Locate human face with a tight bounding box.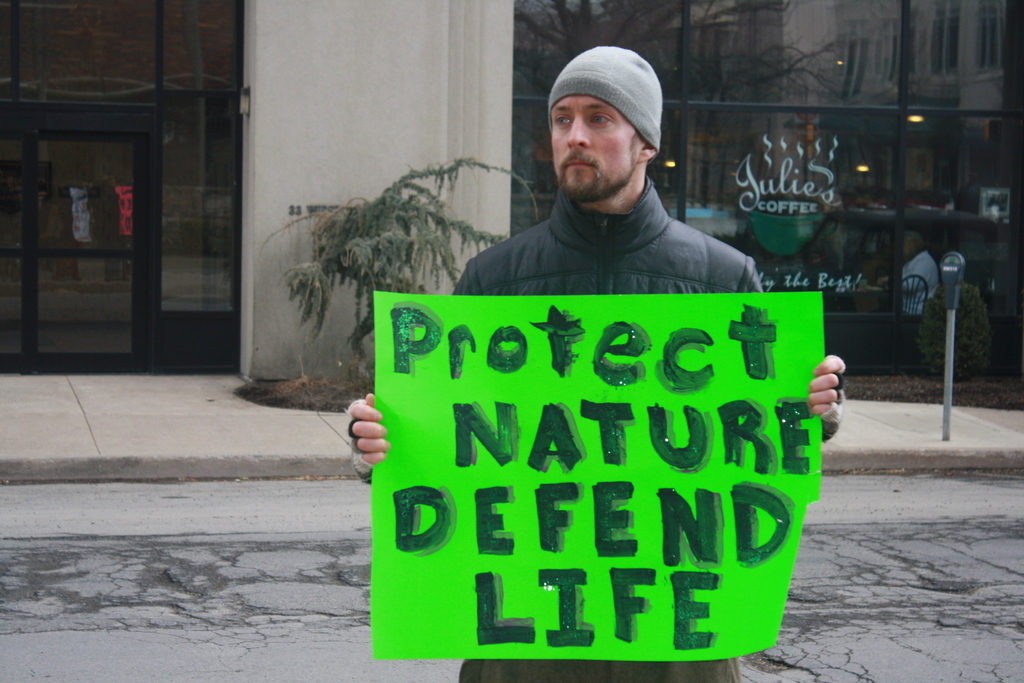
select_region(552, 76, 666, 179).
